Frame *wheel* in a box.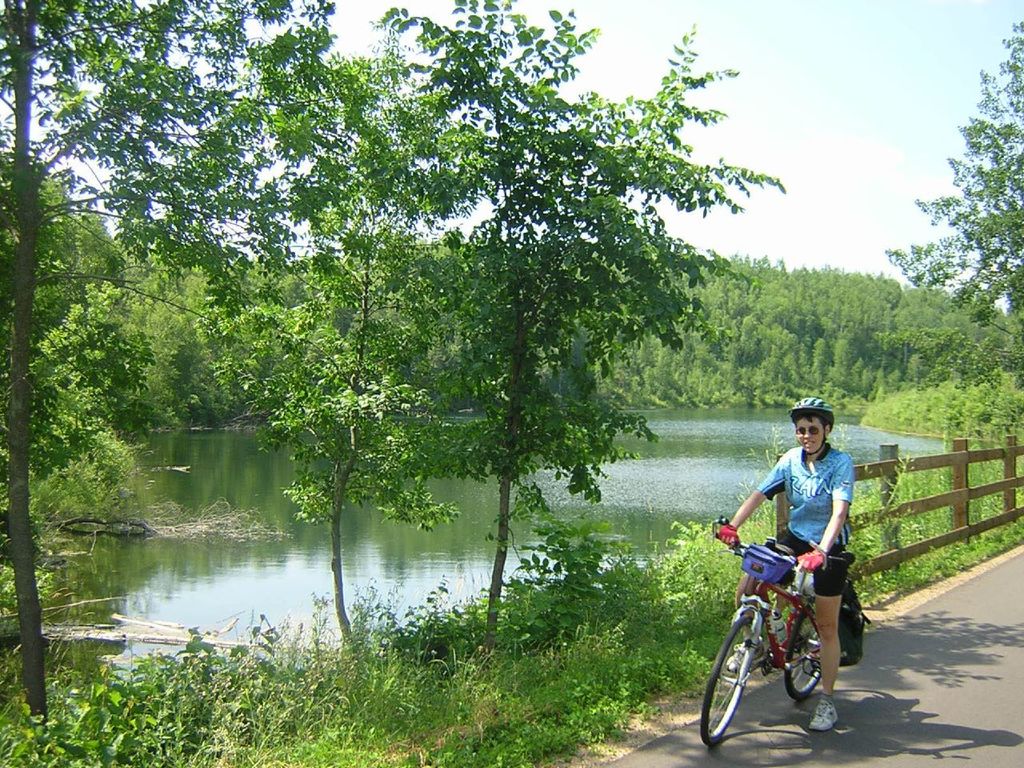
BBox(698, 616, 746, 752).
